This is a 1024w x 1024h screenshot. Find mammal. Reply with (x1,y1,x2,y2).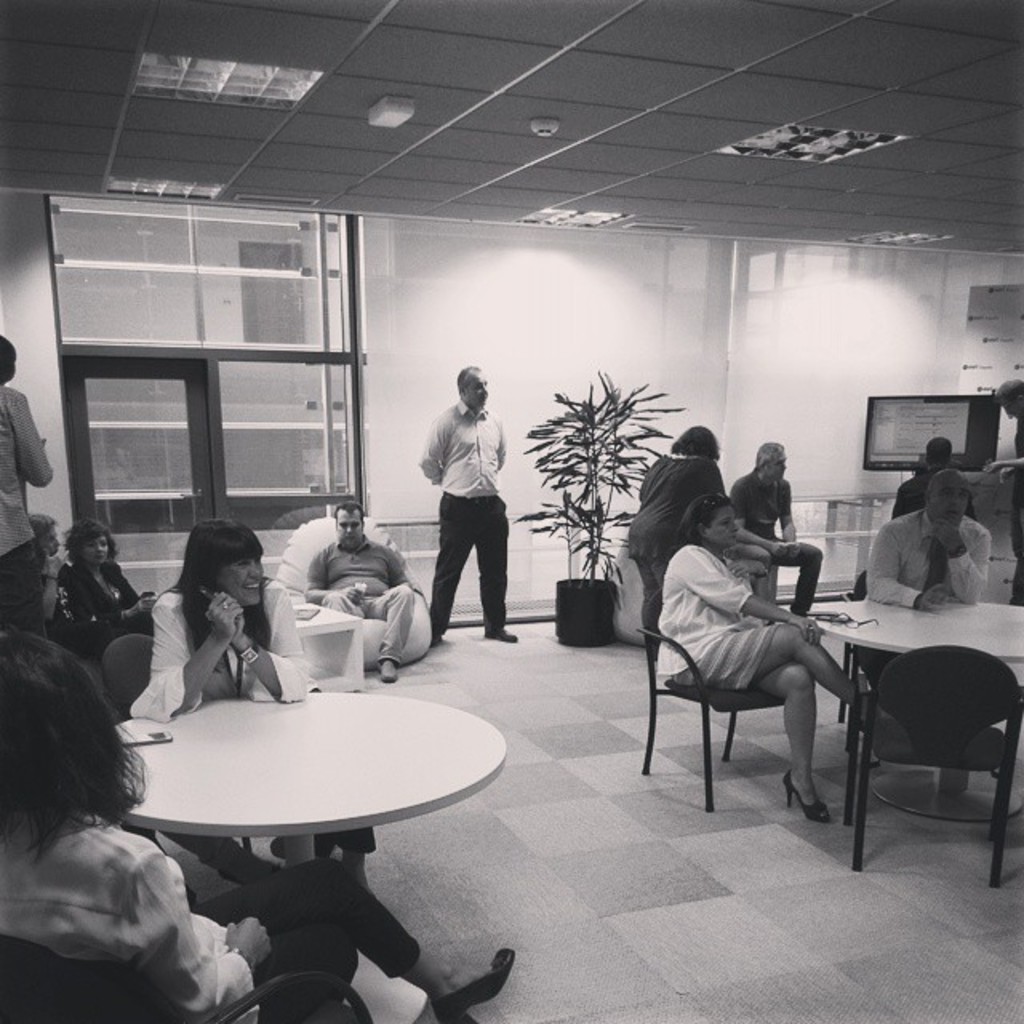
(26,514,88,651).
